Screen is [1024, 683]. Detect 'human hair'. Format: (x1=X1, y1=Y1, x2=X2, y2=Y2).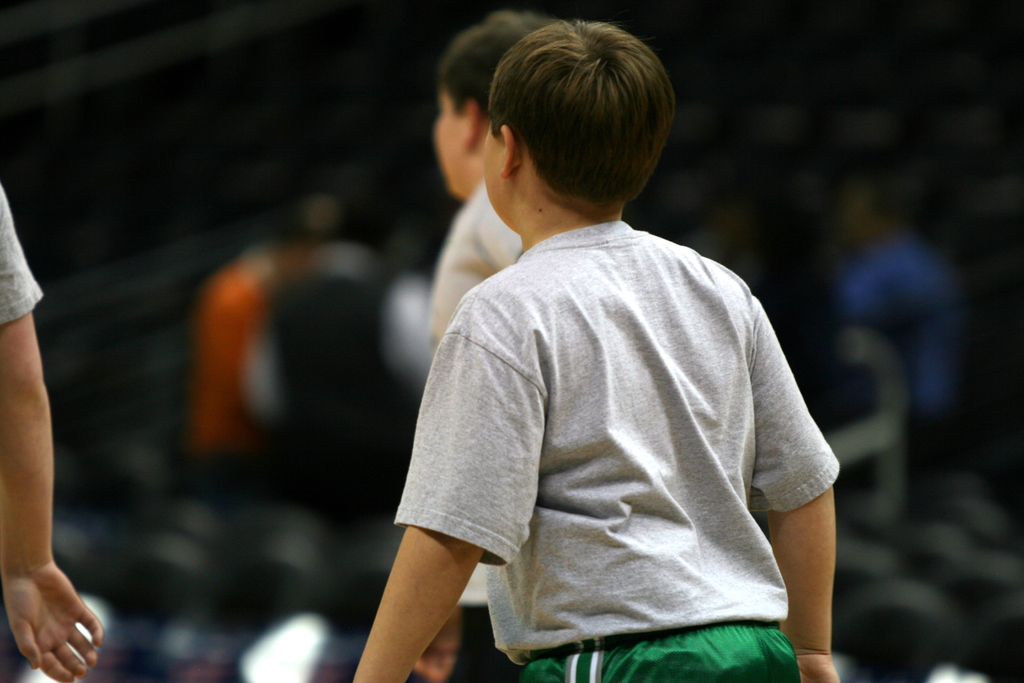
(x1=440, y1=13, x2=550, y2=119).
